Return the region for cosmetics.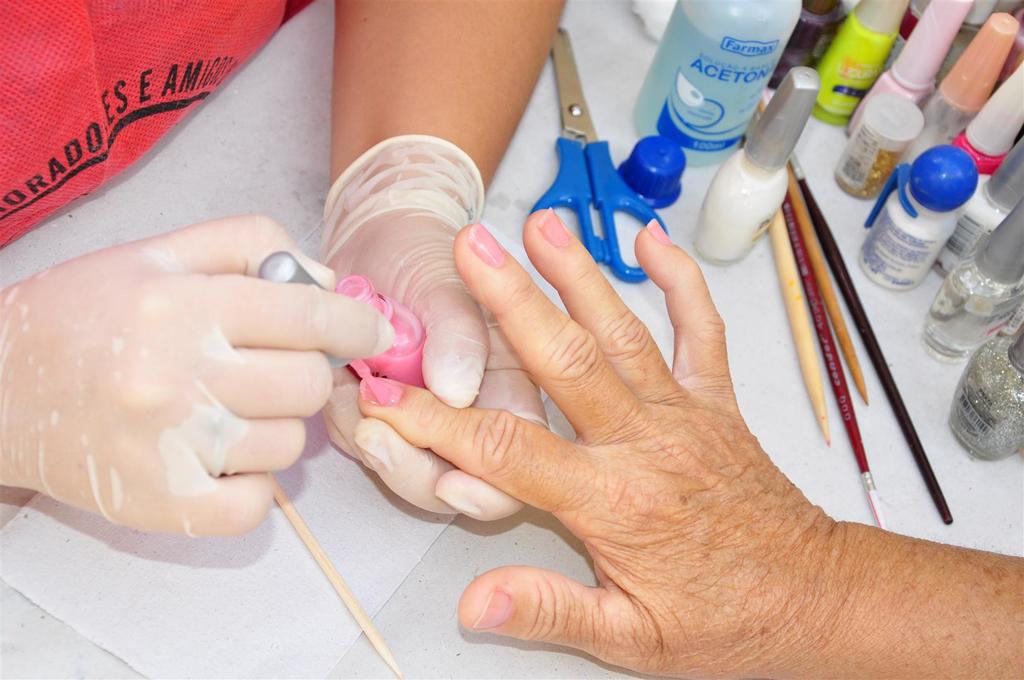
x1=845, y1=0, x2=970, y2=129.
